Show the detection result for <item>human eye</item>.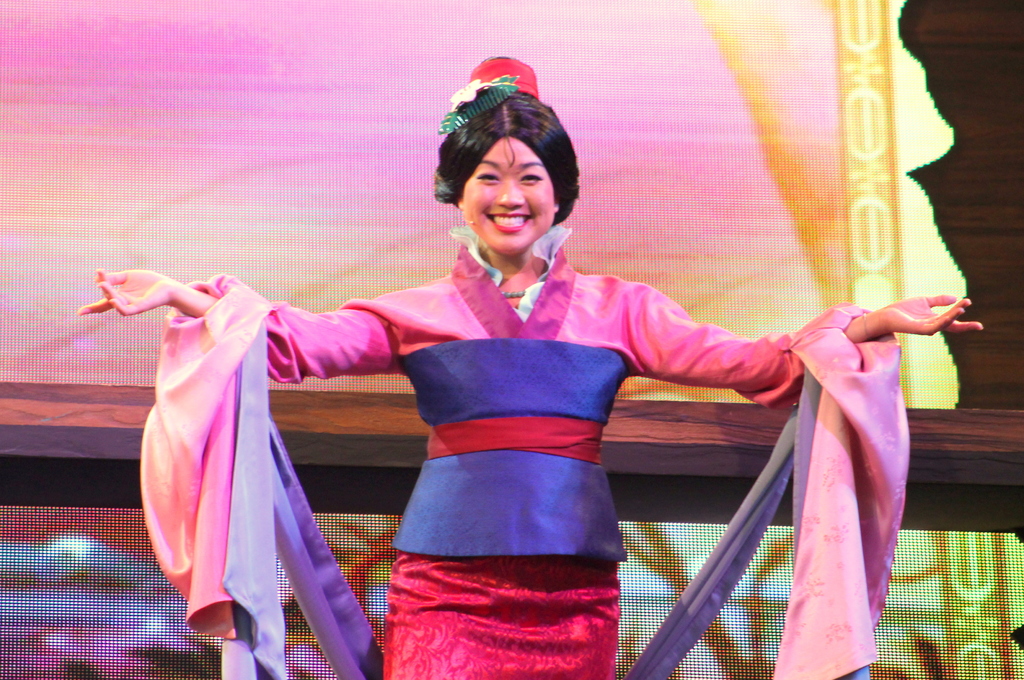
{"left": 518, "top": 167, "right": 543, "bottom": 187}.
